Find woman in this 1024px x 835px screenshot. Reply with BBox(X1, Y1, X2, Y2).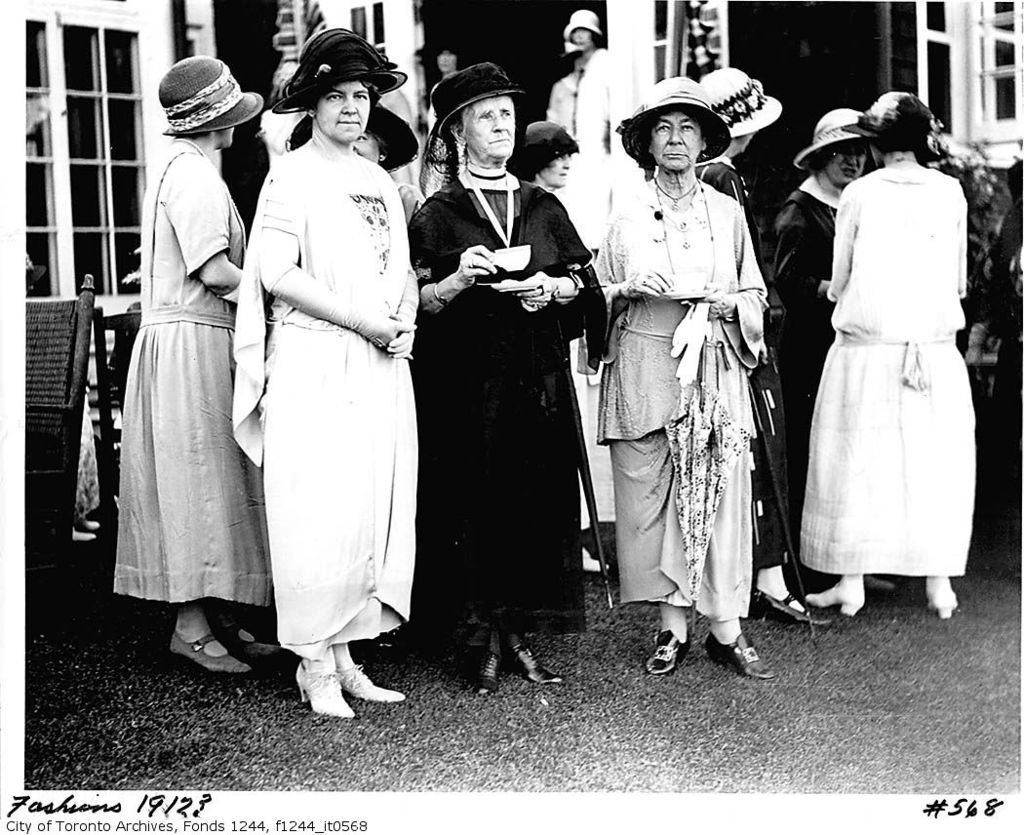
BBox(103, 49, 286, 689).
